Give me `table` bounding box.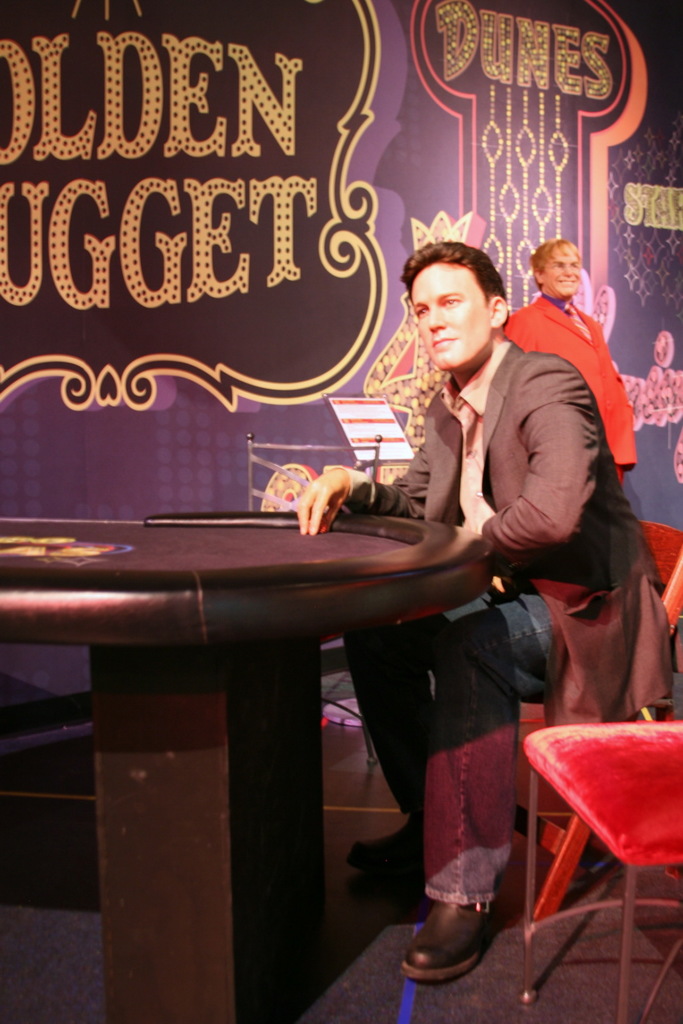
31:481:588:1017.
